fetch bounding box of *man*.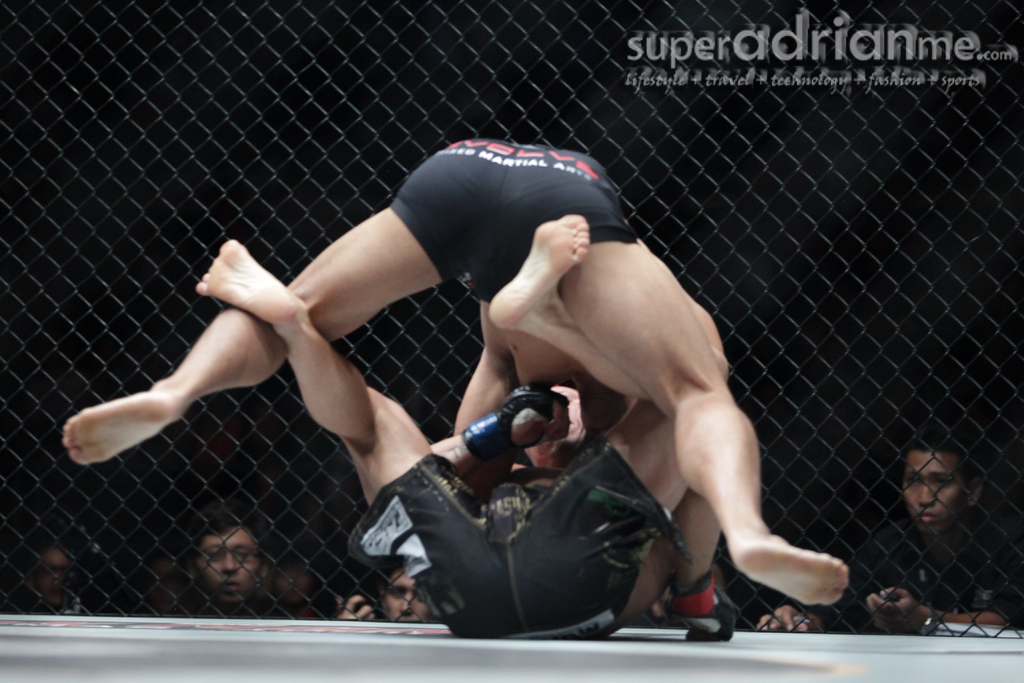
Bbox: 153 508 325 623.
